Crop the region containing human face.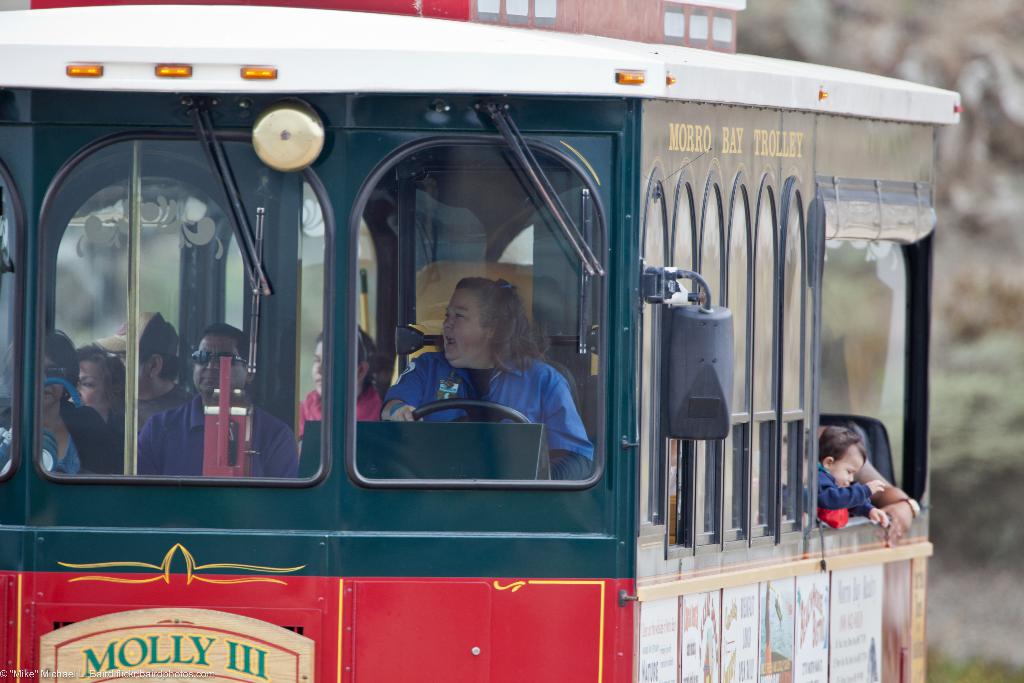
Crop region: 312/342/323/397.
